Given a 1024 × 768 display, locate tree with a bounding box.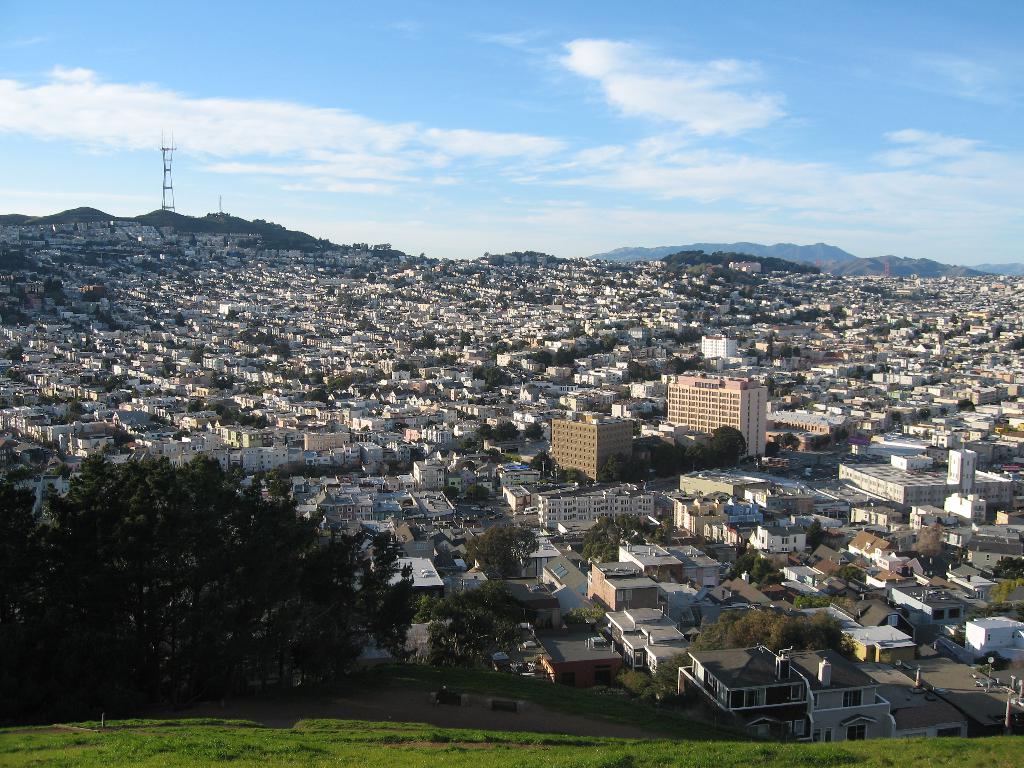
Located: region(241, 329, 288, 356).
